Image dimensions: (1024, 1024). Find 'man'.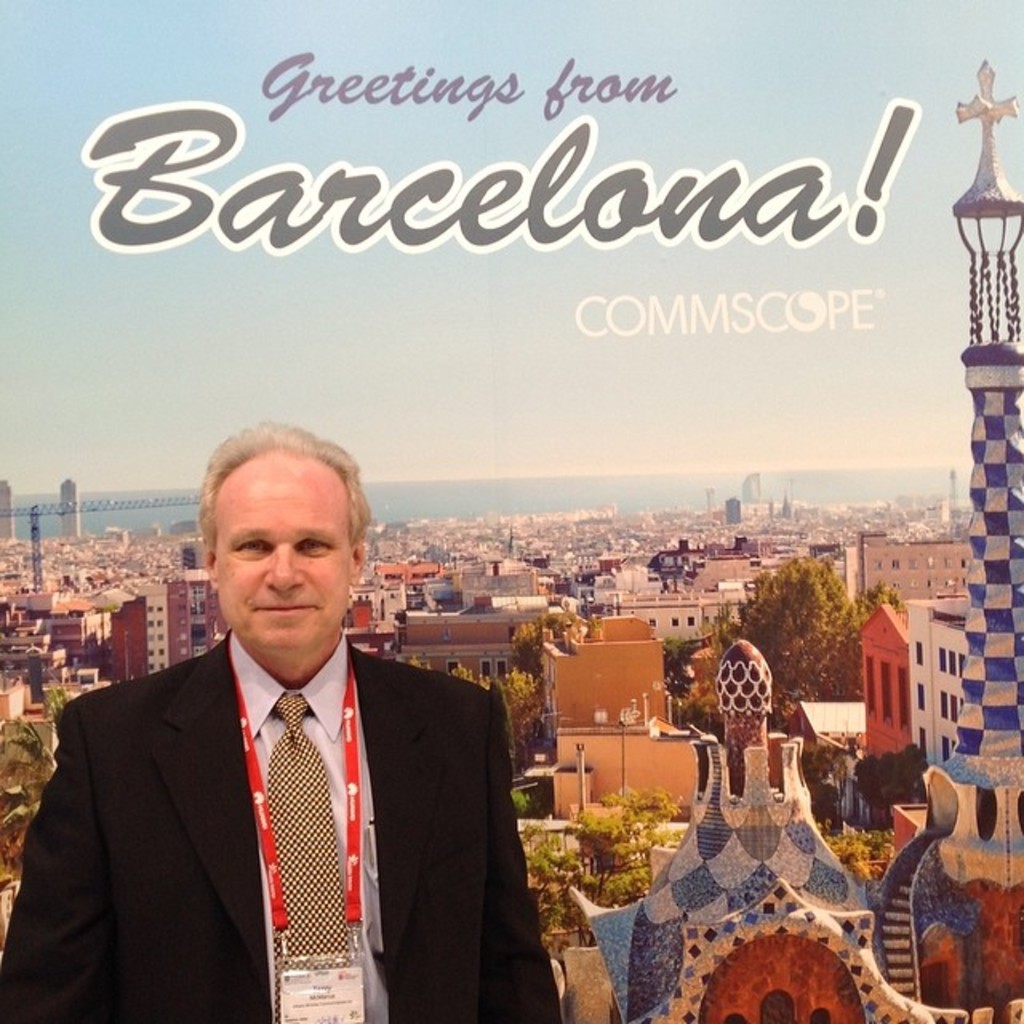
rect(37, 448, 558, 1011).
